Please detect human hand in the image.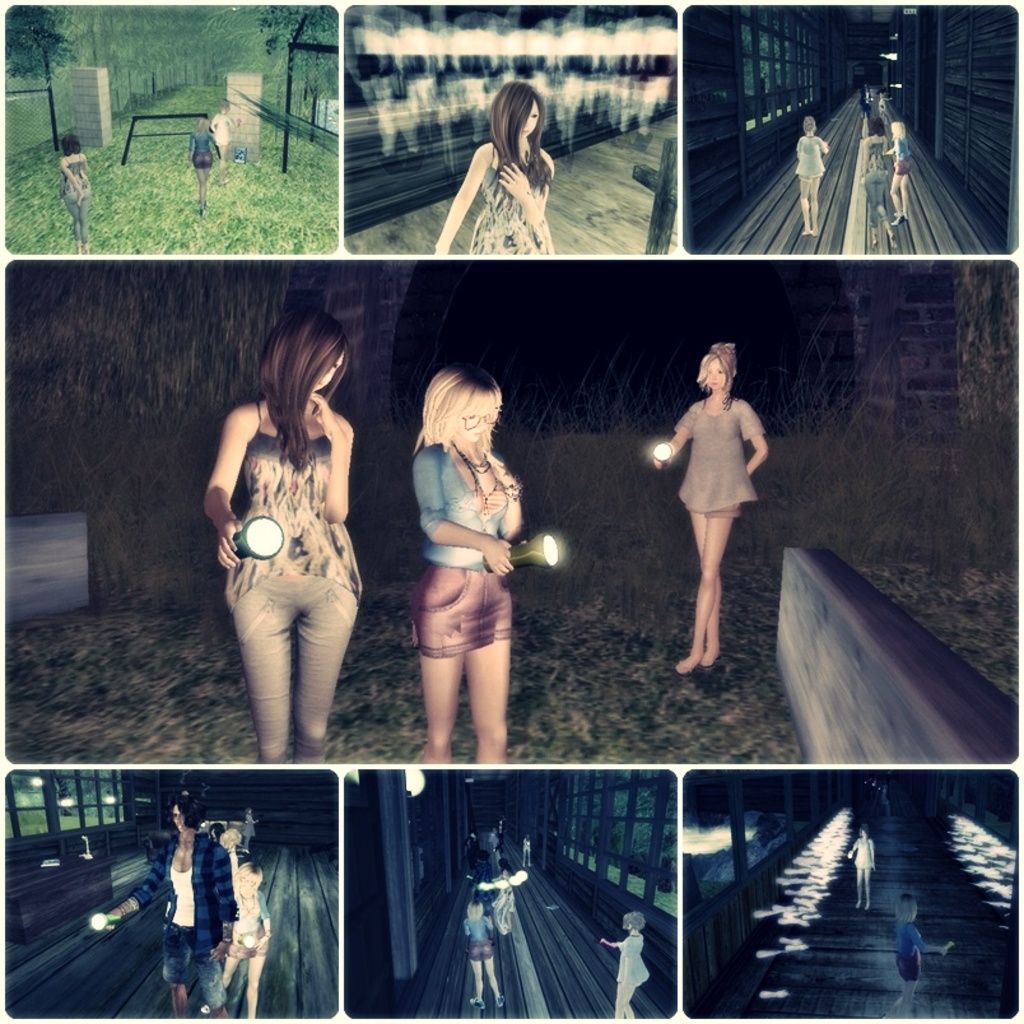
bbox=(250, 814, 264, 828).
